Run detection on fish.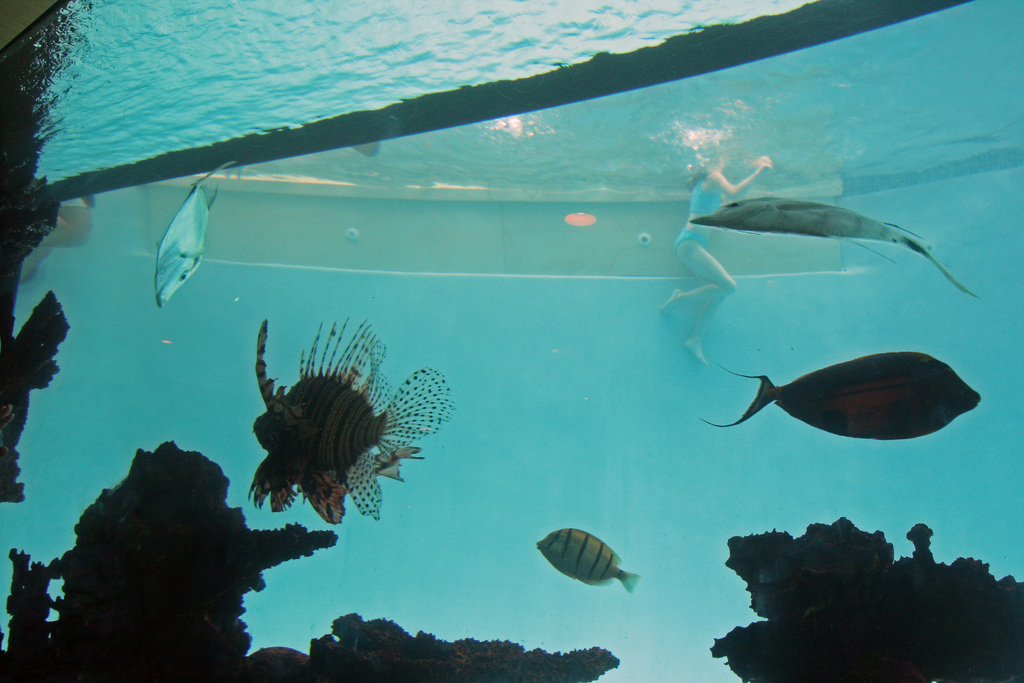
Result: rect(689, 194, 976, 293).
